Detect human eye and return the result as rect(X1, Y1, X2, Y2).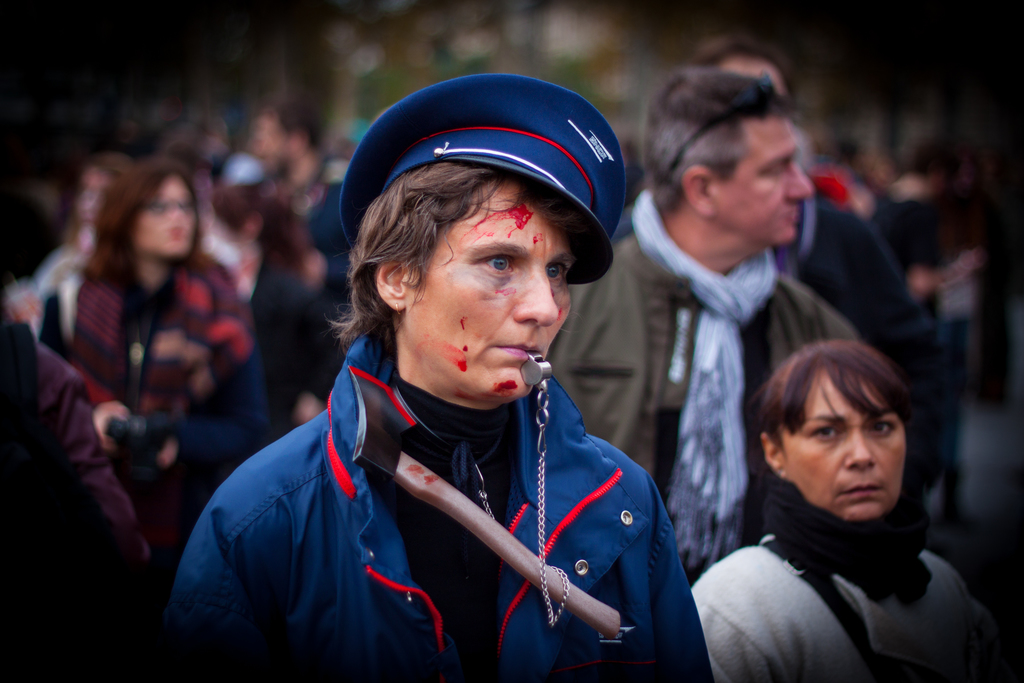
rect(543, 259, 572, 284).
